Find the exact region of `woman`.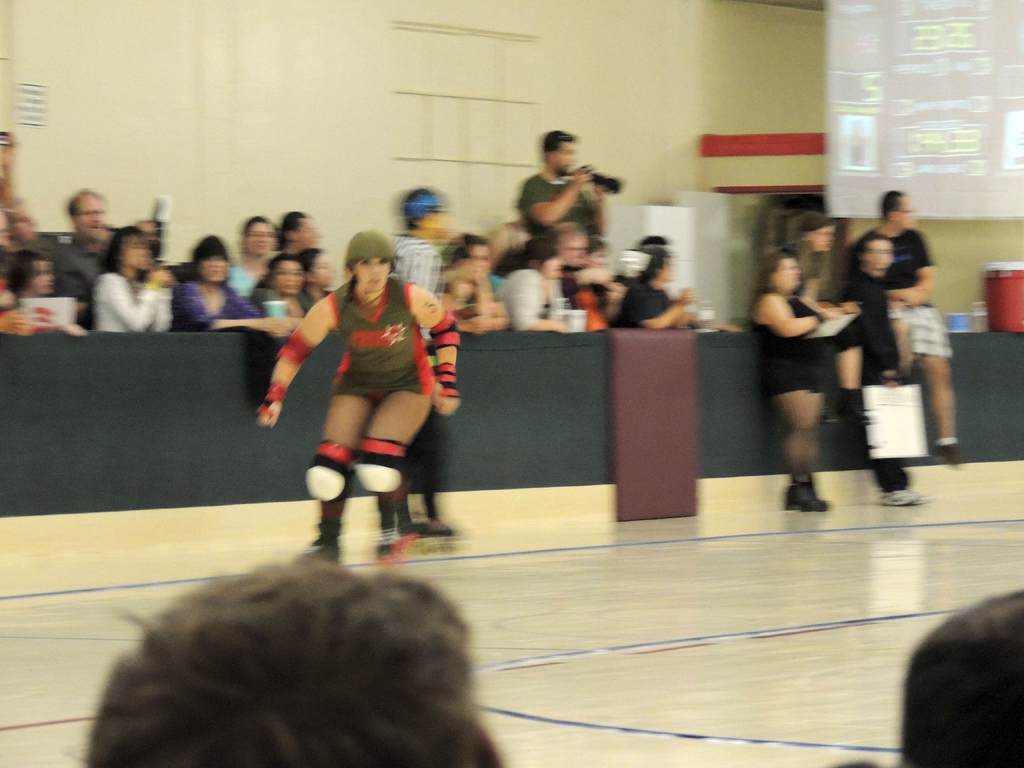
Exact region: 618/246/694/336.
